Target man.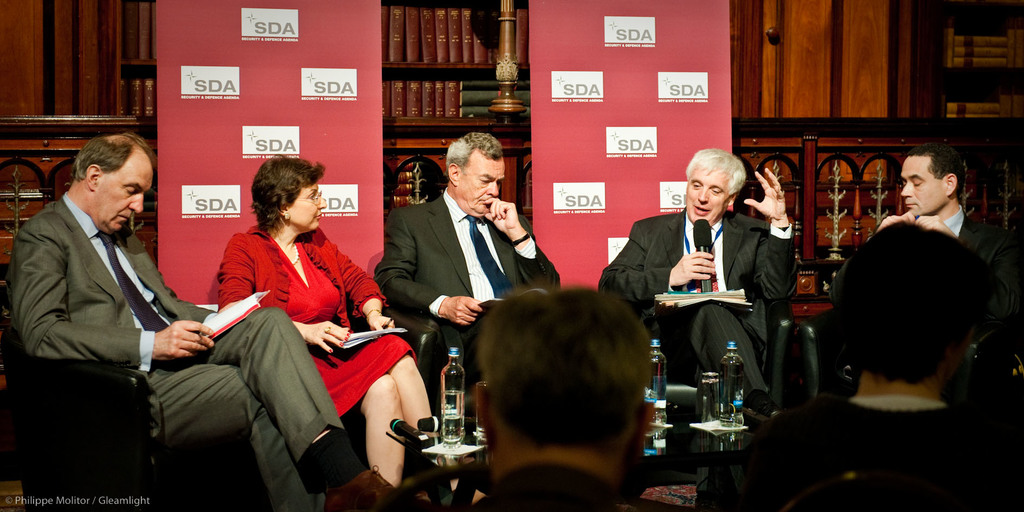
Target region: box(871, 140, 1009, 267).
